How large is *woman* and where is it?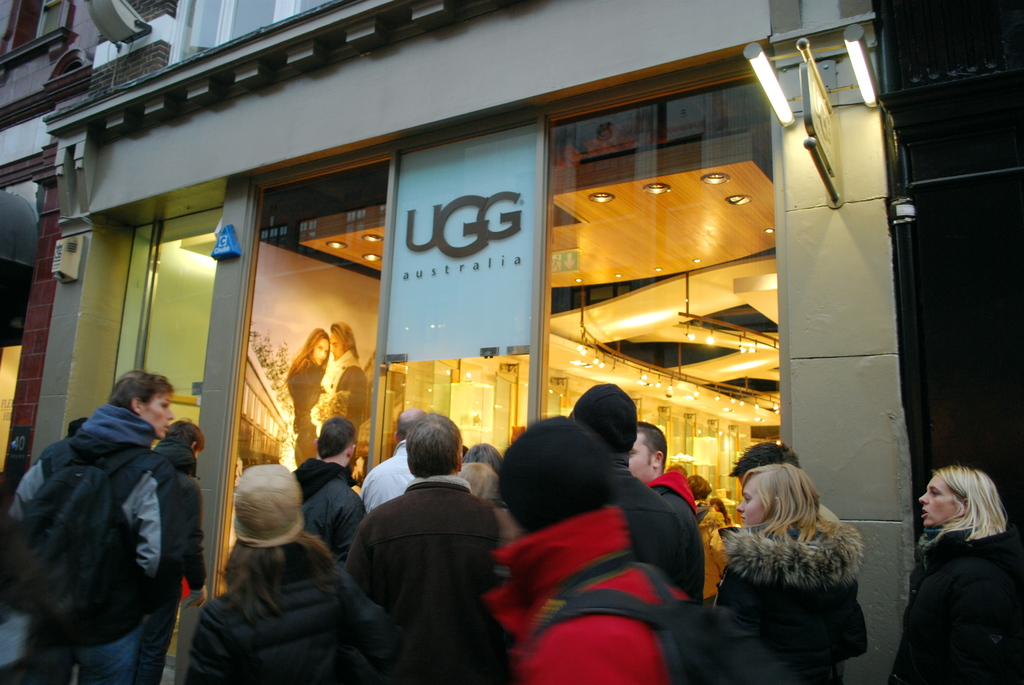
Bounding box: [x1=902, y1=442, x2=1023, y2=684].
